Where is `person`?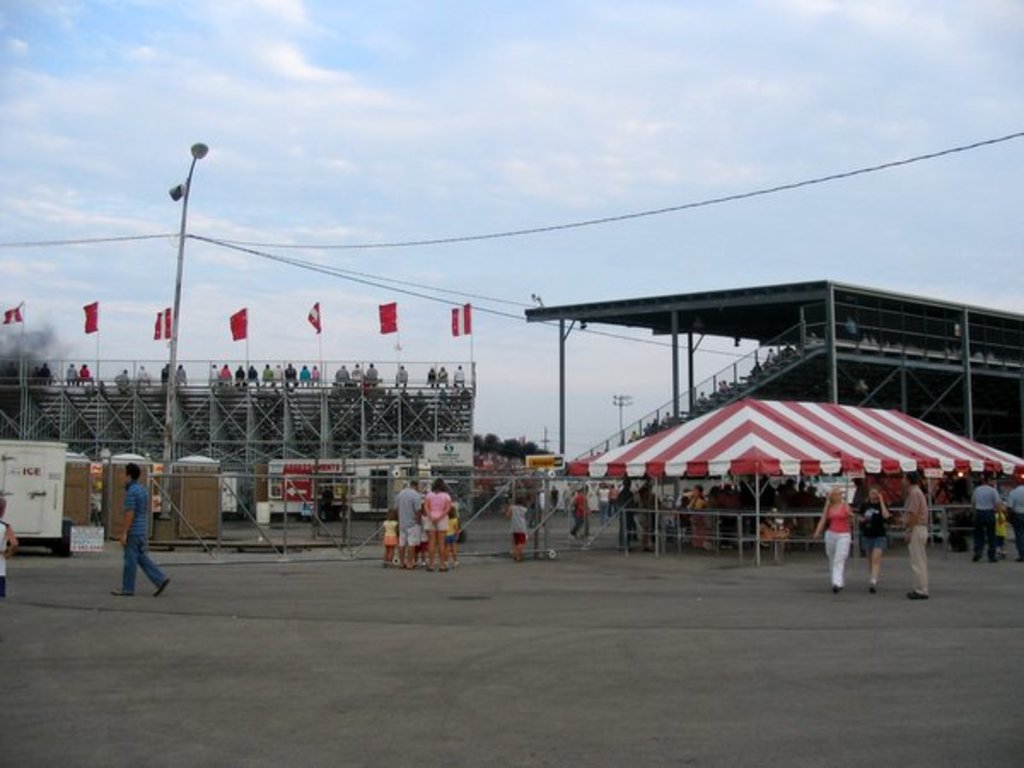
box=[261, 362, 271, 382].
